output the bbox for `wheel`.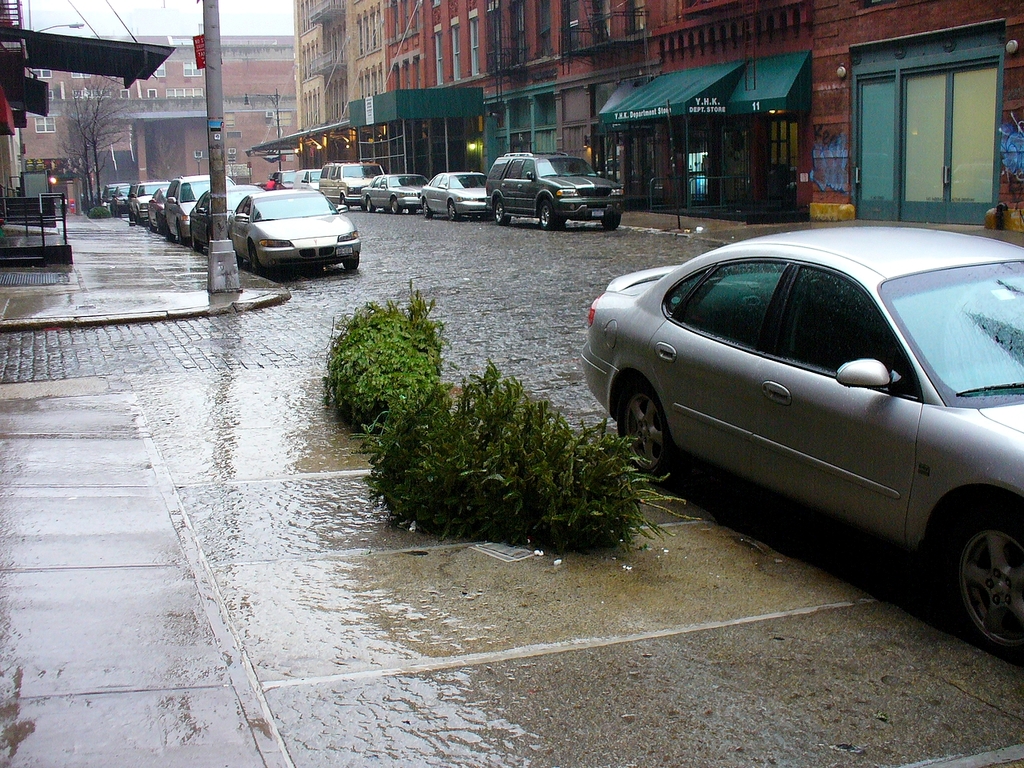
169:227:174:239.
